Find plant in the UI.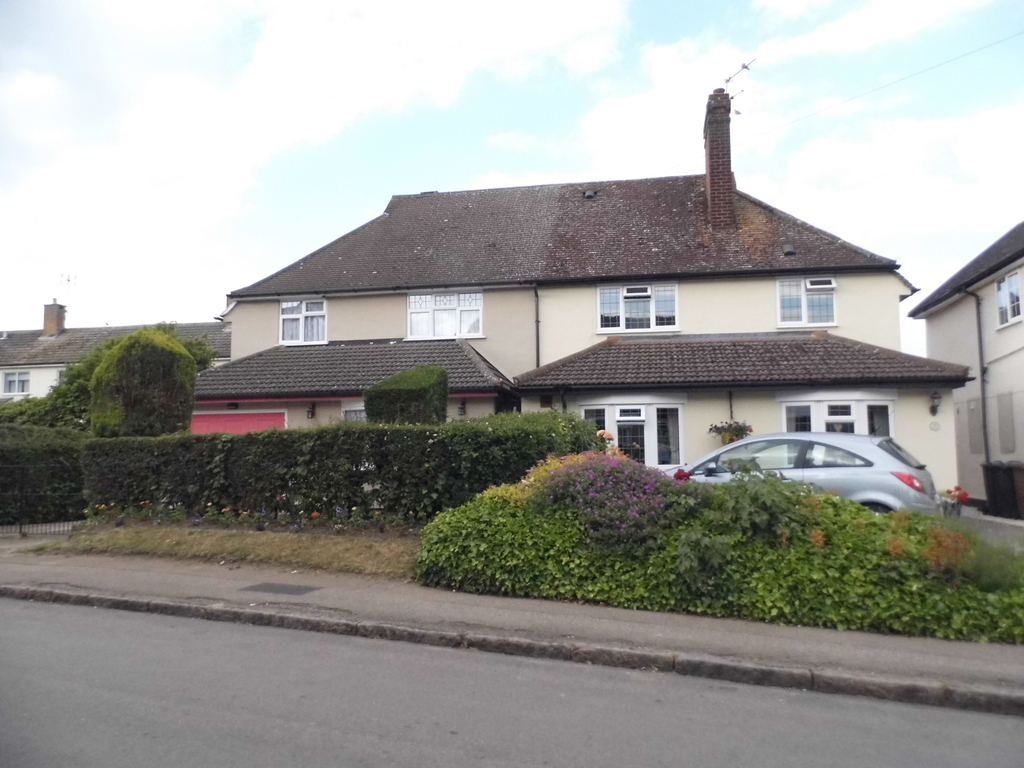
UI element at l=362, t=360, r=449, b=430.
